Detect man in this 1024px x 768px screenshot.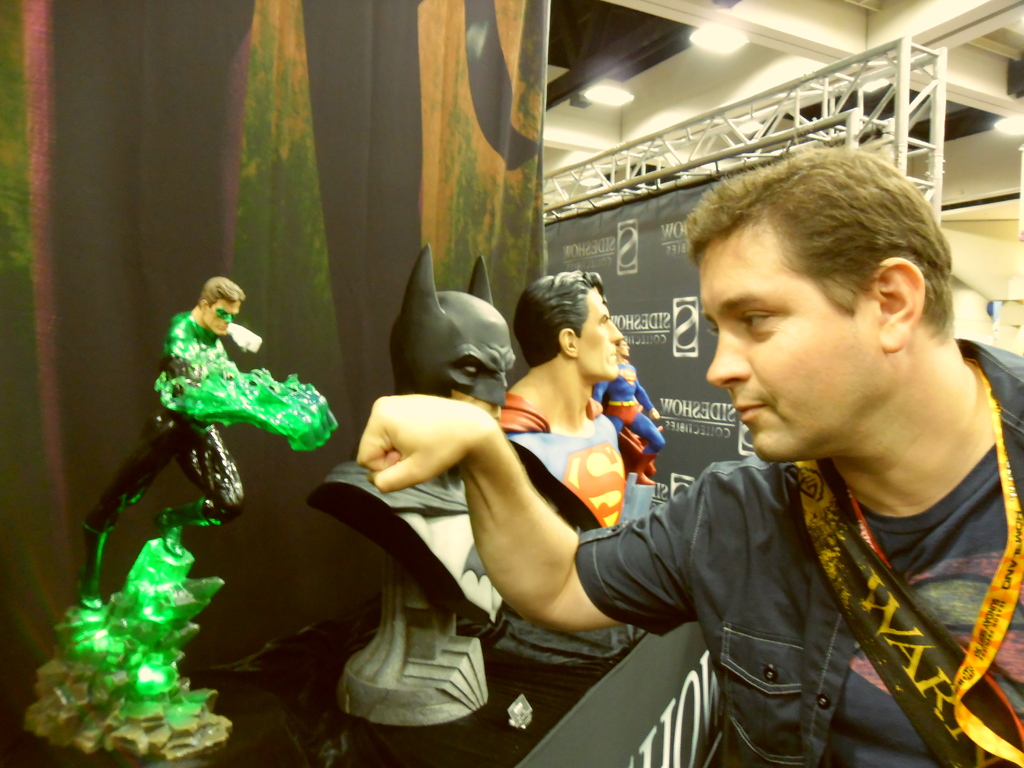
Detection: l=70, t=273, r=341, b=611.
